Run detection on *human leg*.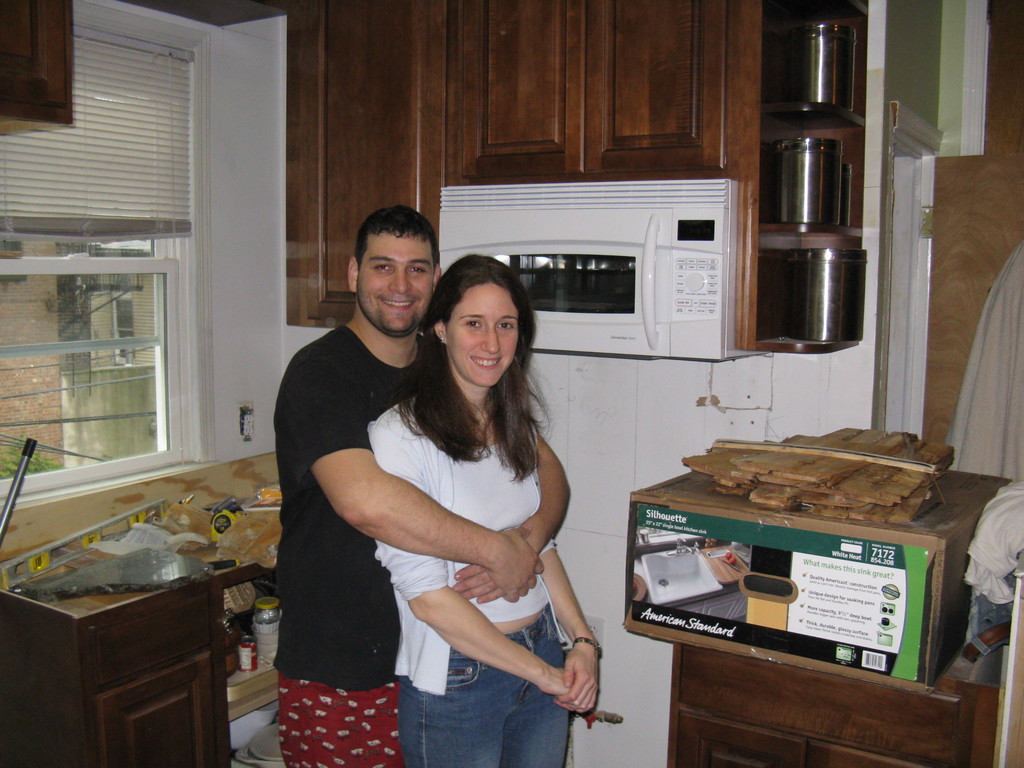
Result: [left=392, top=645, right=518, bottom=767].
